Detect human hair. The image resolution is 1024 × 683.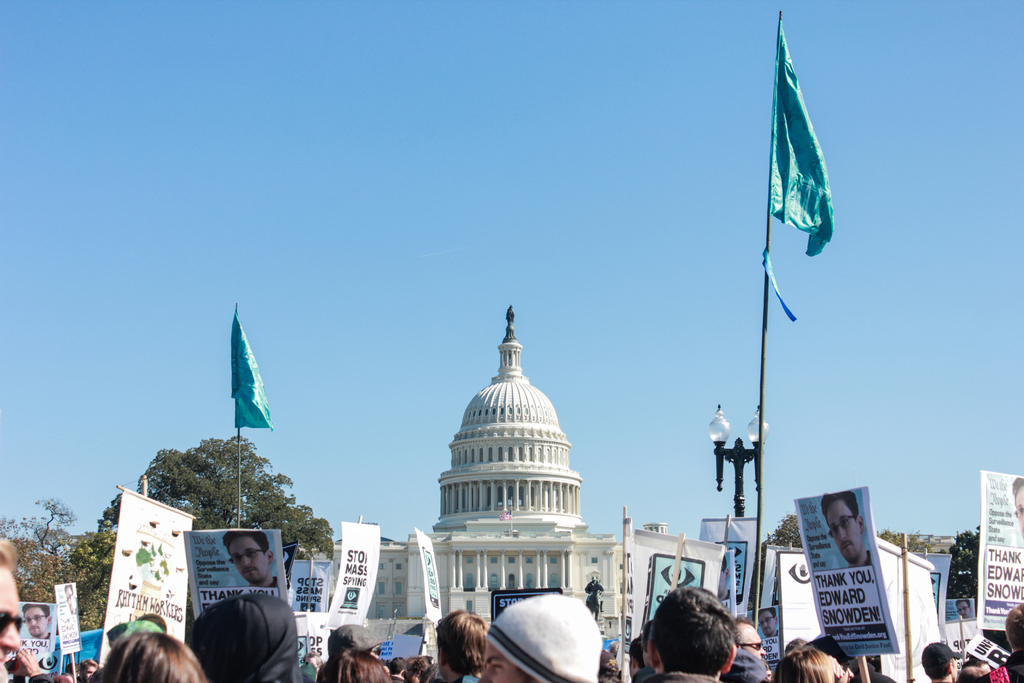
detection(385, 656, 406, 672).
